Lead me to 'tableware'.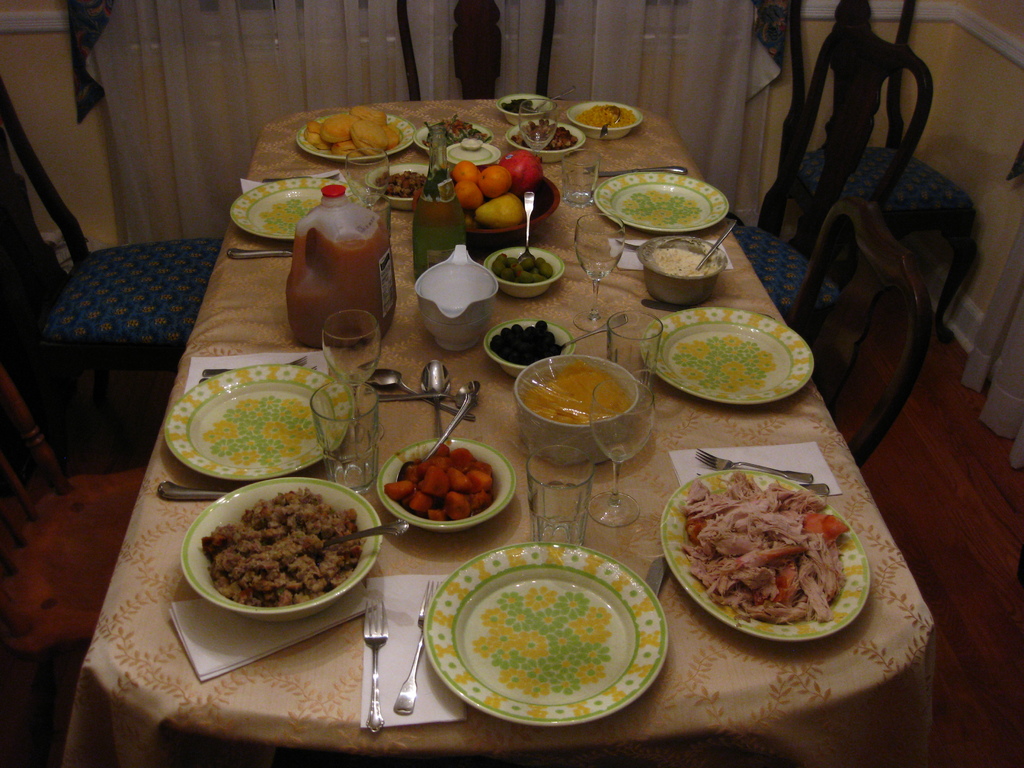
Lead to [362, 598, 390, 740].
